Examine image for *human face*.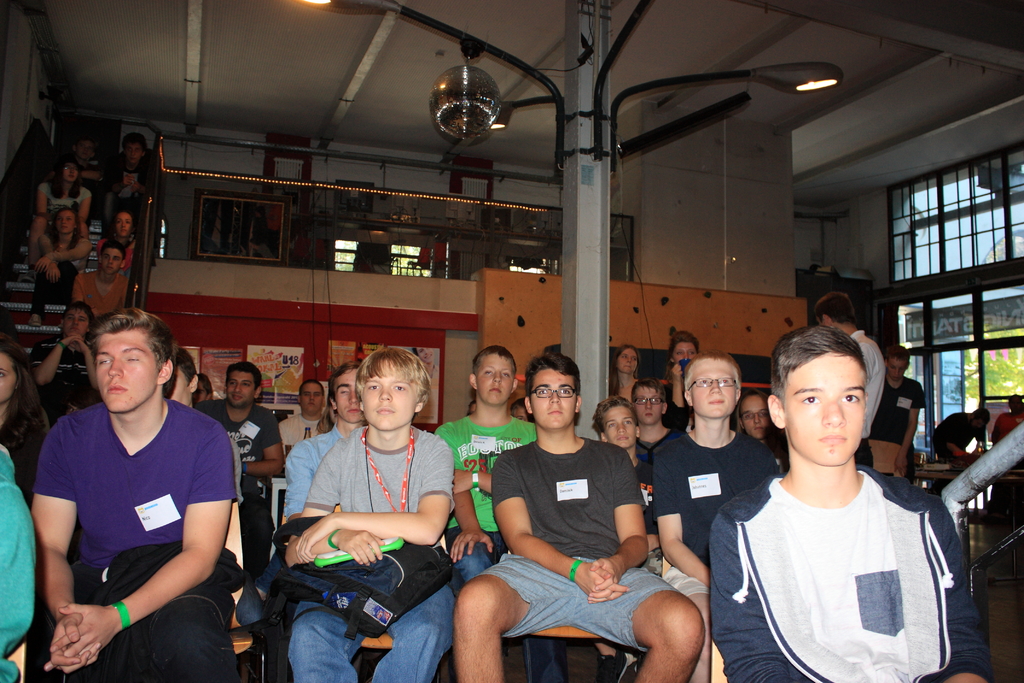
Examination result: 193 383 204 402.
